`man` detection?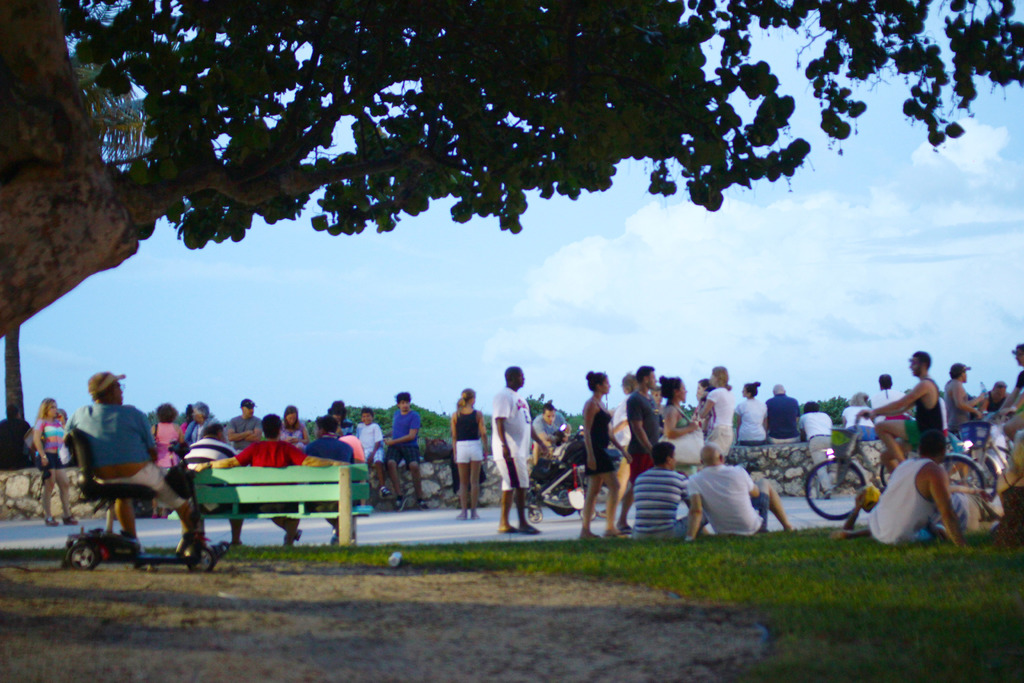
box=[620, 365, 663, 533]
